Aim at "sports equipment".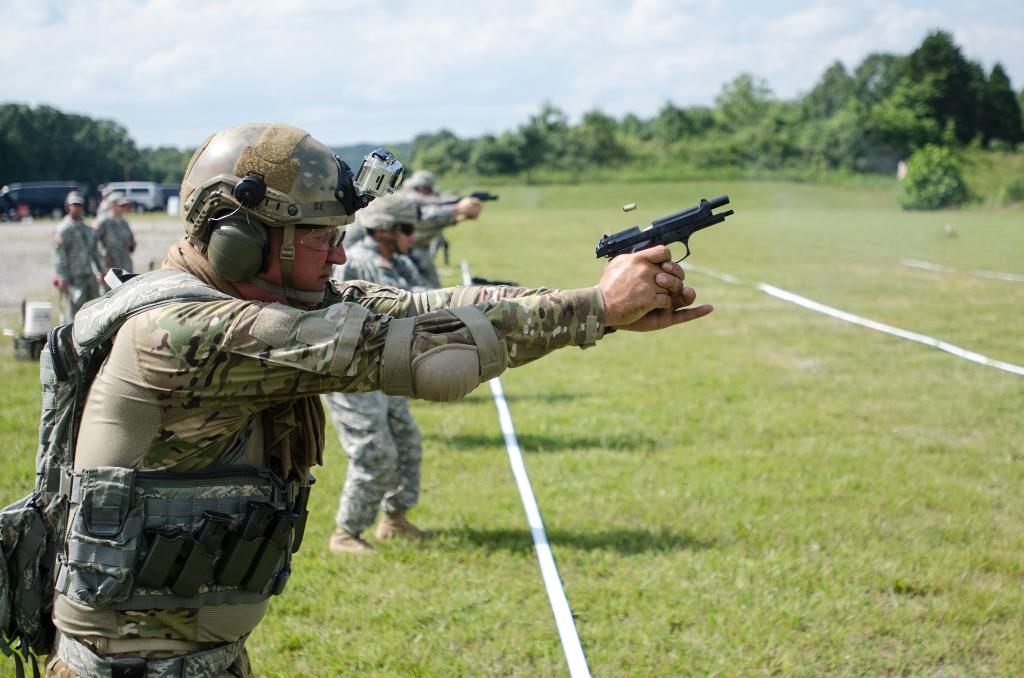
Aimed at {"x1": 179, "y1": 121, "x2": 408, "y2": 305}.
